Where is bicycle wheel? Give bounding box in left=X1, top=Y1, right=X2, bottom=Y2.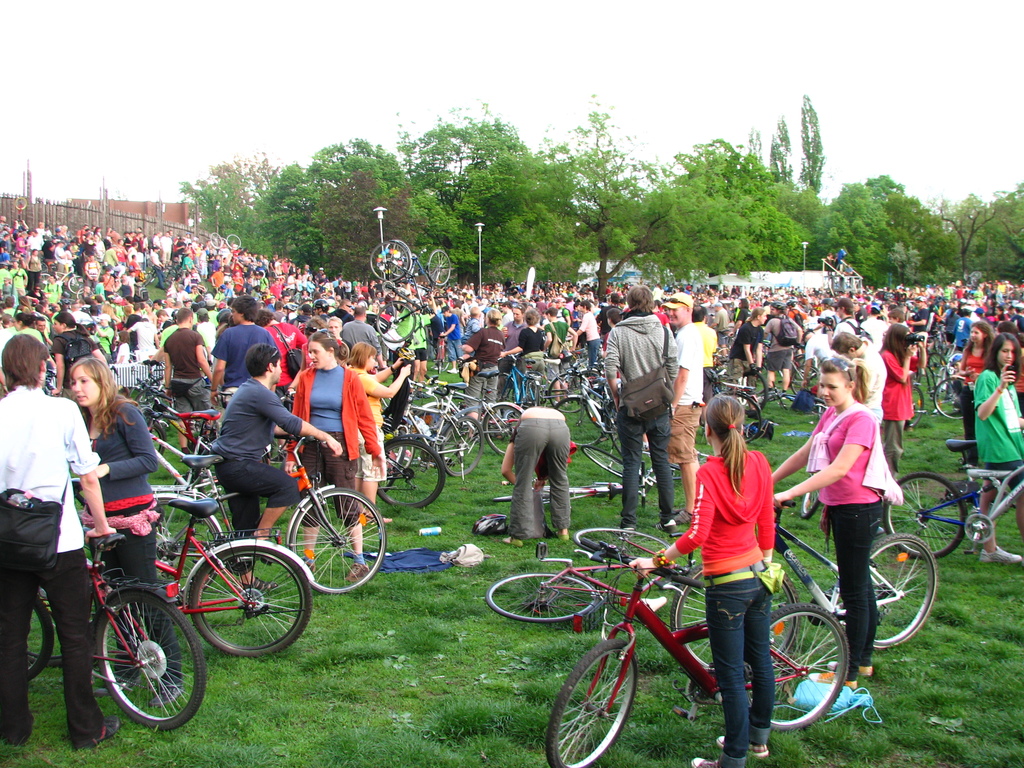
left=376, top=301, right=426, bottom=347.
